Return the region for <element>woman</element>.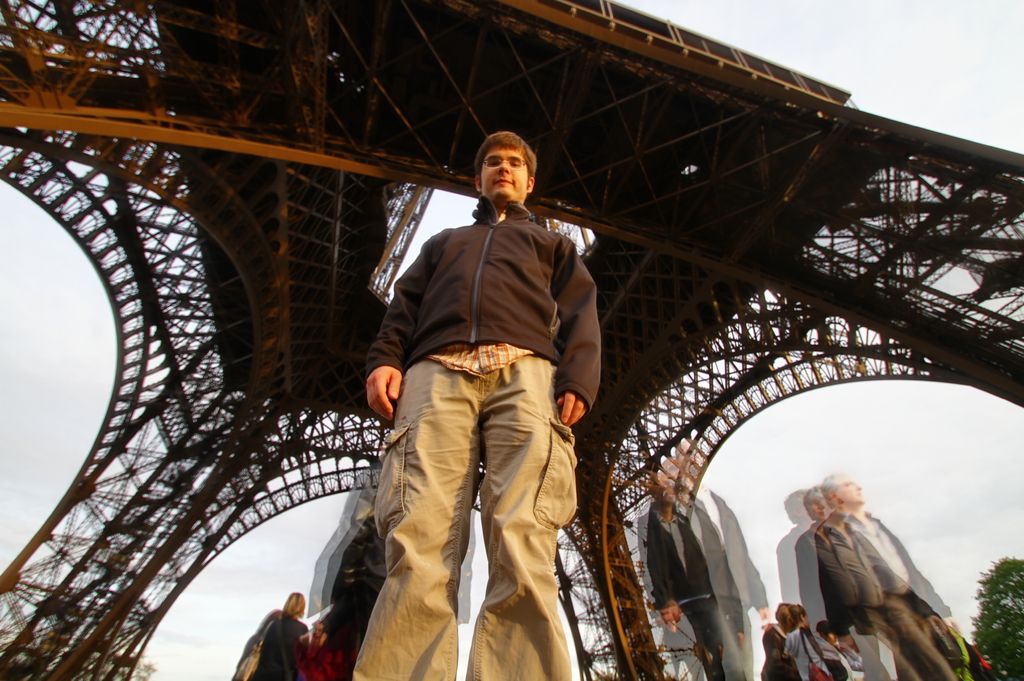
crop(249, 589, 308, 680).
